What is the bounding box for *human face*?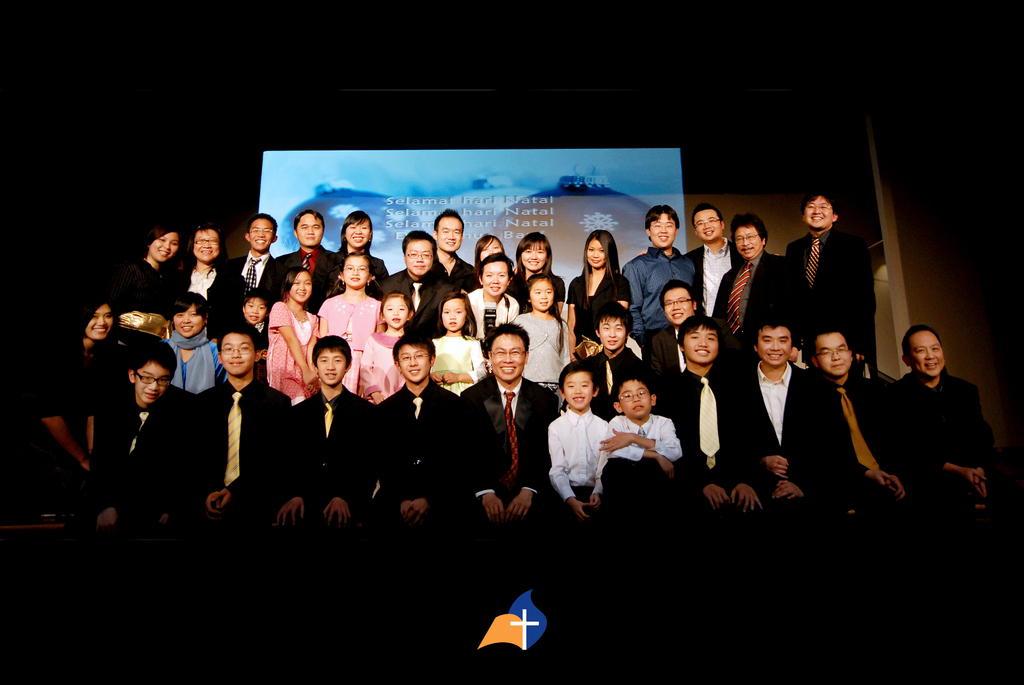
bbox(585, 235, 605, 263).
